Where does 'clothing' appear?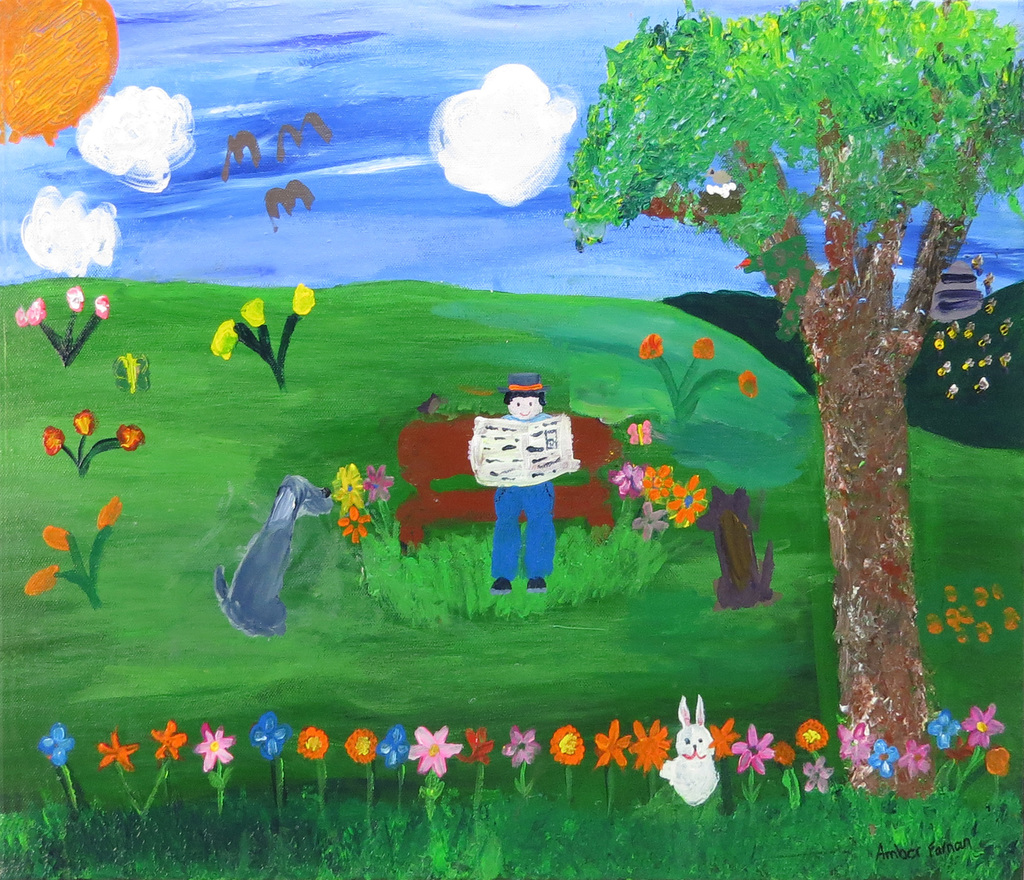
Appears at box(449, 377, 599, 593).
